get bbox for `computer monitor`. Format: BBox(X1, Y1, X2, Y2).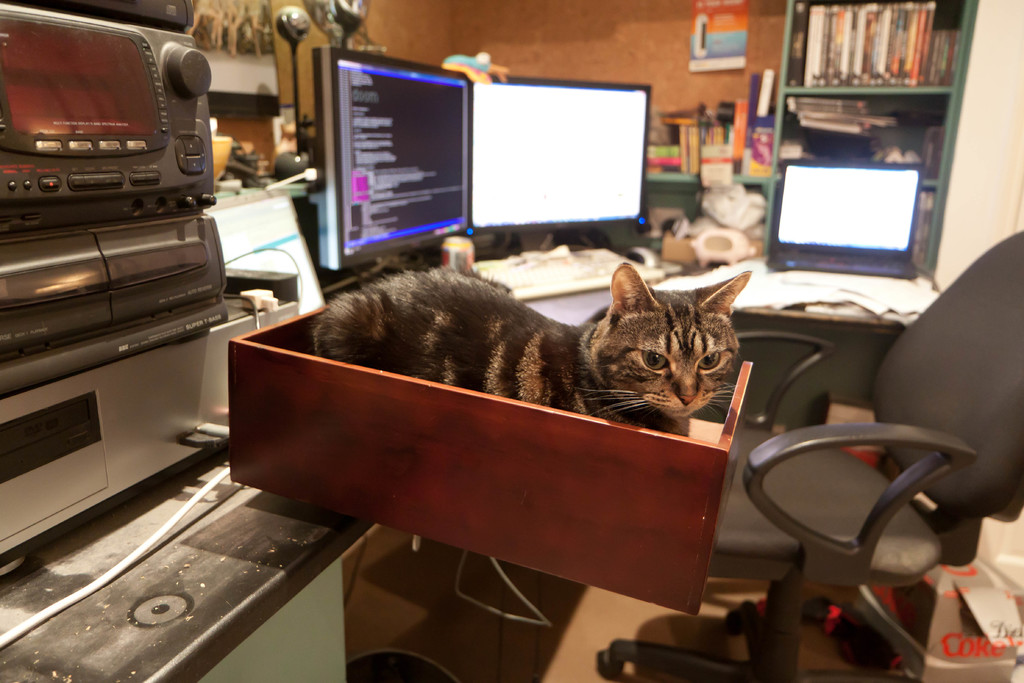
BBox(461, 67, 662, 267).
